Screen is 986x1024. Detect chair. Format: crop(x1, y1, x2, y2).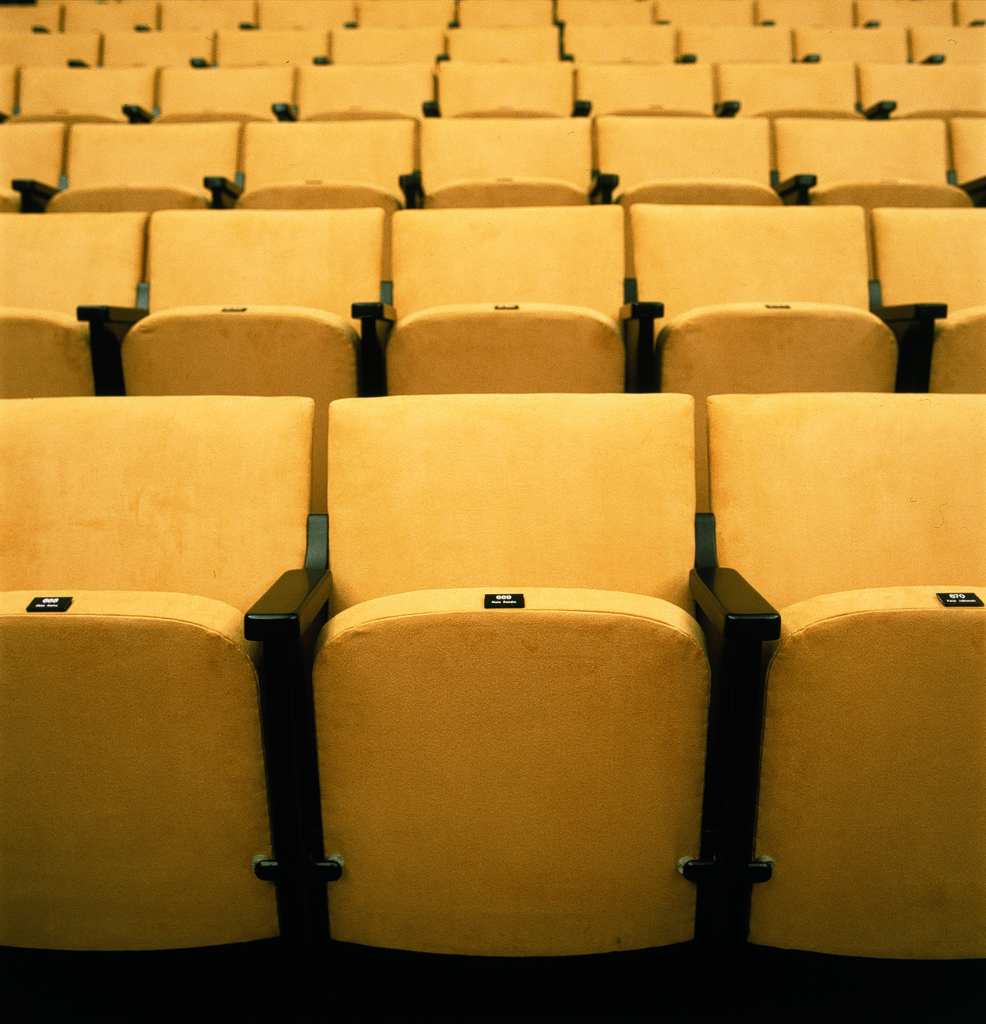
crop(867, 205, 985, 394).
